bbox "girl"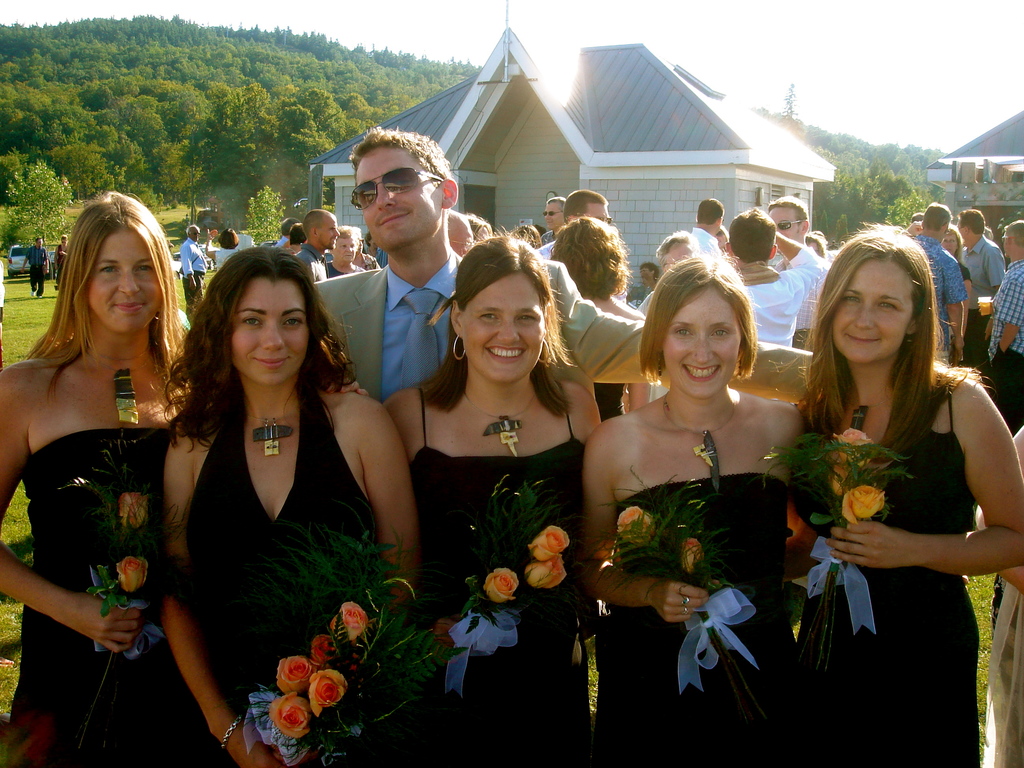
607 256 819 753
